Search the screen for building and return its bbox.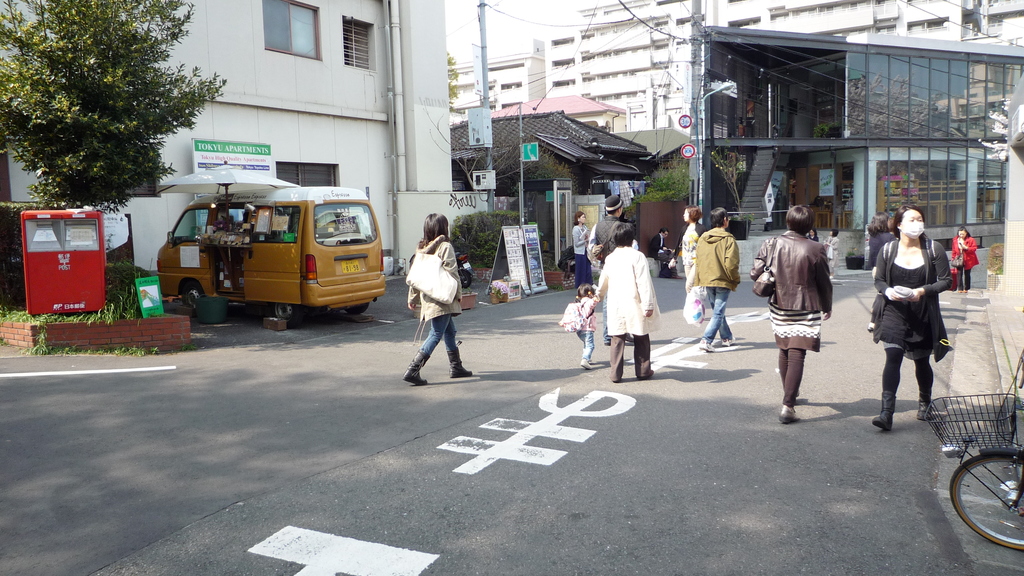
Found: <region>460, 0, 1023, 149</region>.
